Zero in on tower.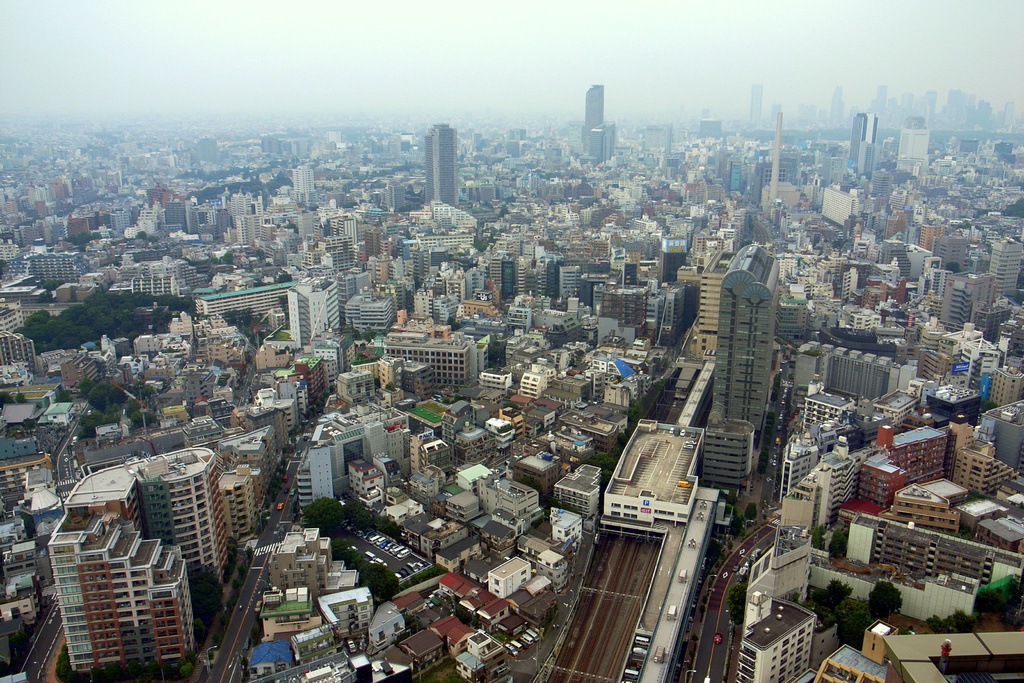
Zeroed in: 499 248 519 302.
